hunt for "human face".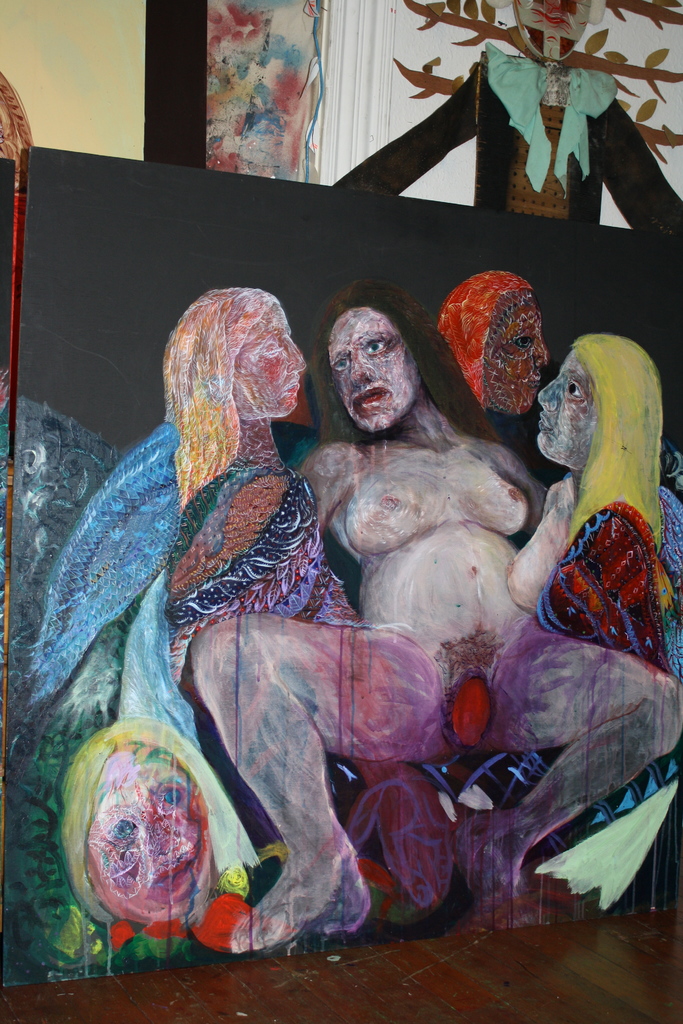
Hunted down at (x1=84, y1=748, x2=213, y2=922).
